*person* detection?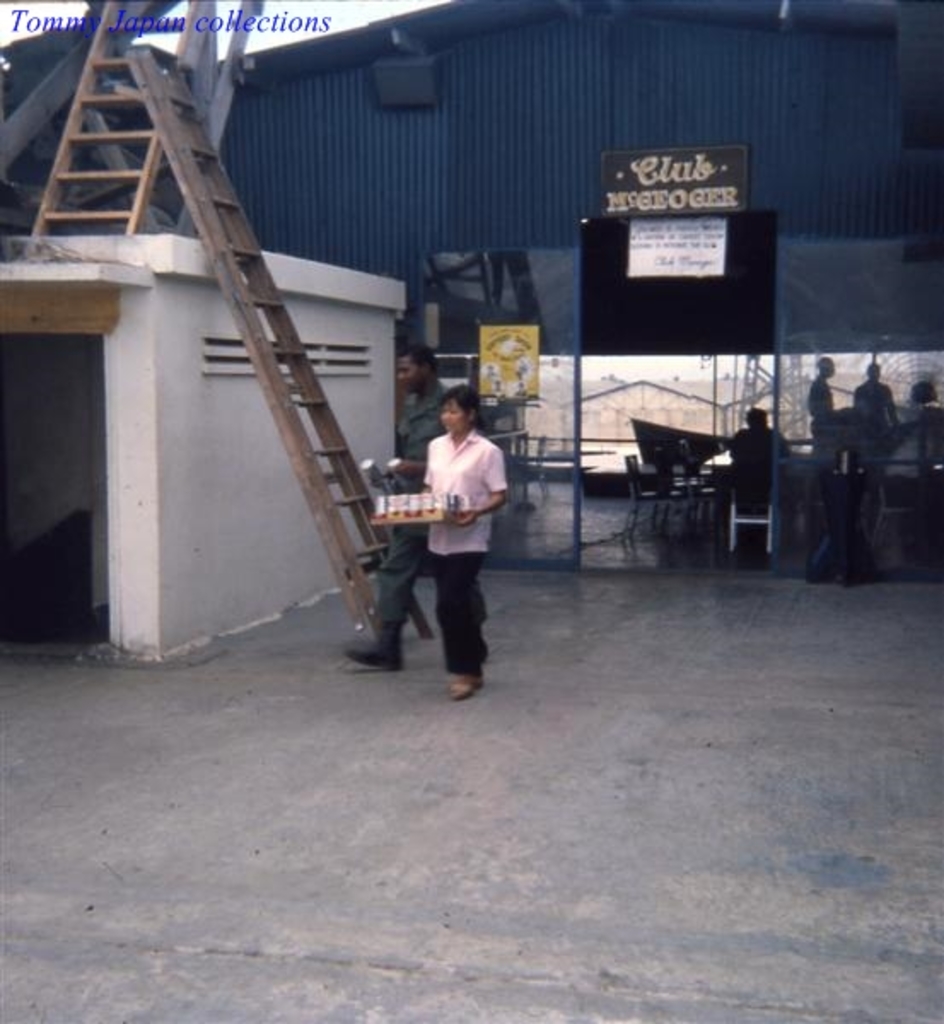
Rect(852, 357, 896, 468)
